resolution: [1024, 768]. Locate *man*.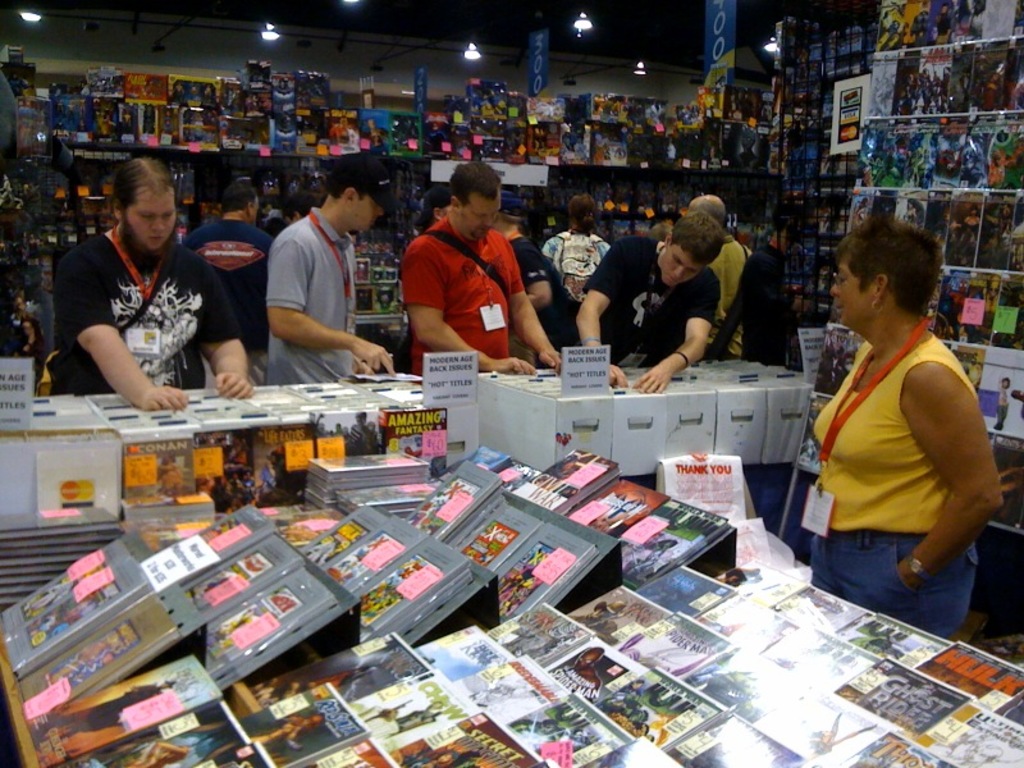
crop(384, 174, 552, 371).
